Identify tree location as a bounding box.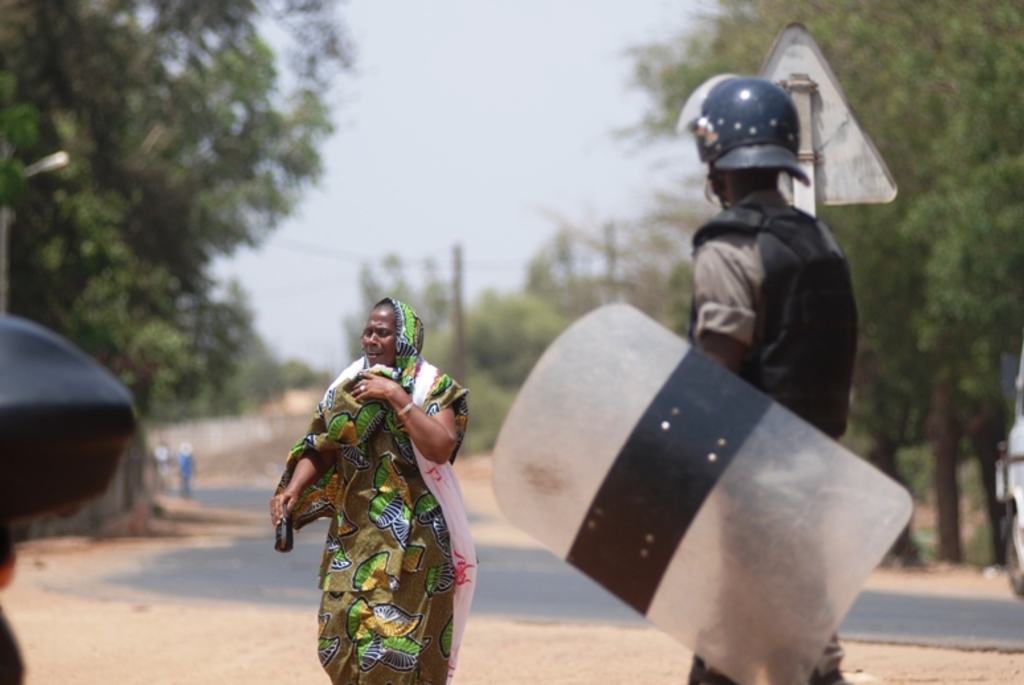
select_region(687, 0, 1023, 569).
